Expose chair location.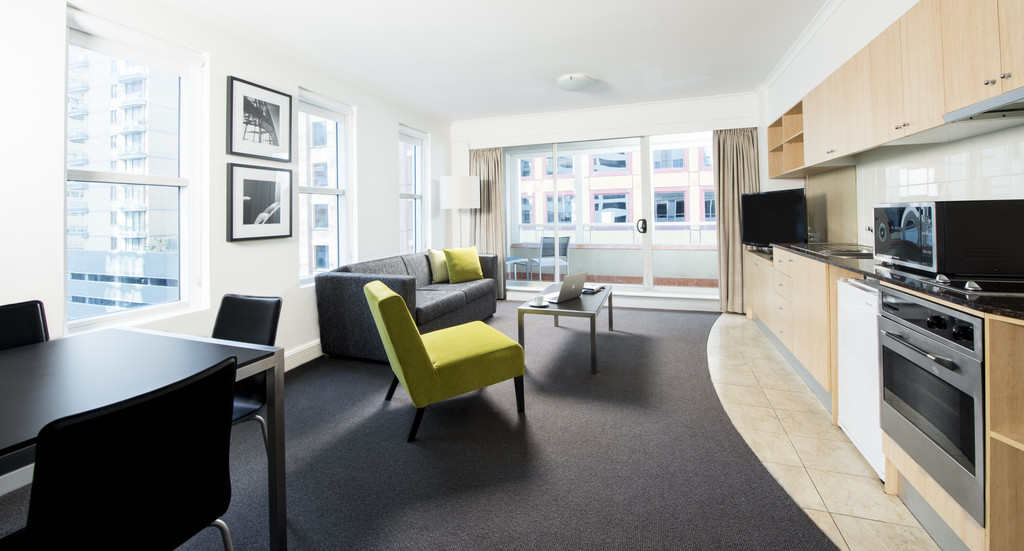
Exposed at (x1=0, y1=301, x2=52, y2=353).
